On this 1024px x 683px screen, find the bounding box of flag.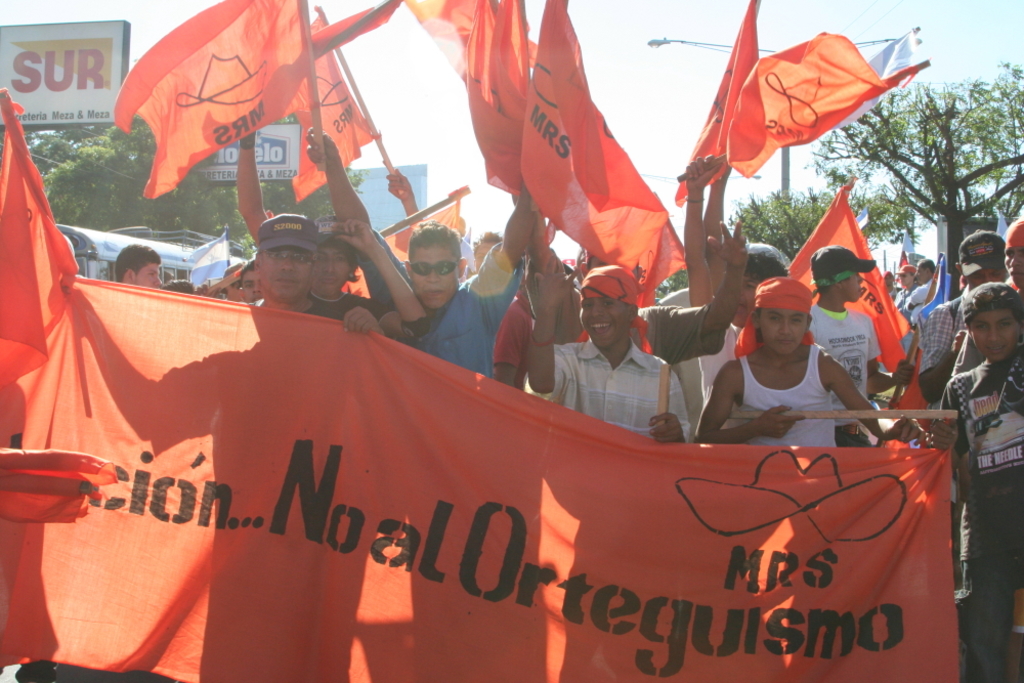
Bounding box: 499:8:696:336.
